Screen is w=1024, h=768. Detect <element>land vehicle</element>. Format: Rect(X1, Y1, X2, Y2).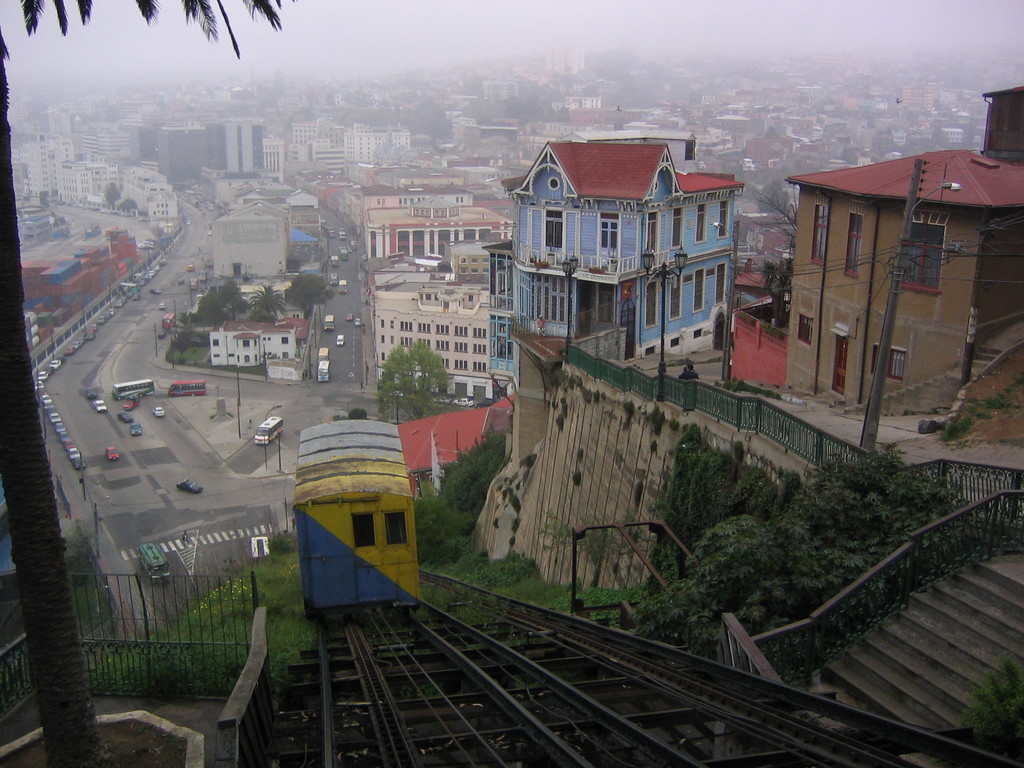
Rect(97, 402, 108, 410).
